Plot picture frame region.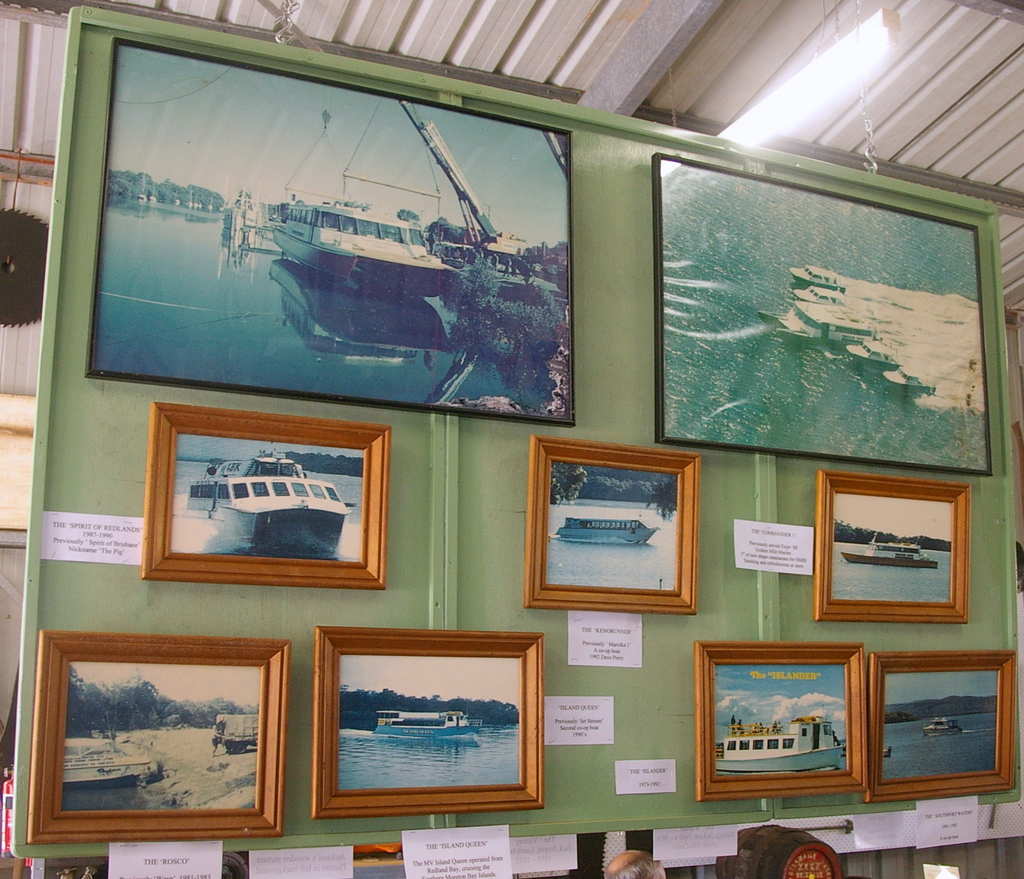
Plotted at detection(86, 37, 575, 424).
